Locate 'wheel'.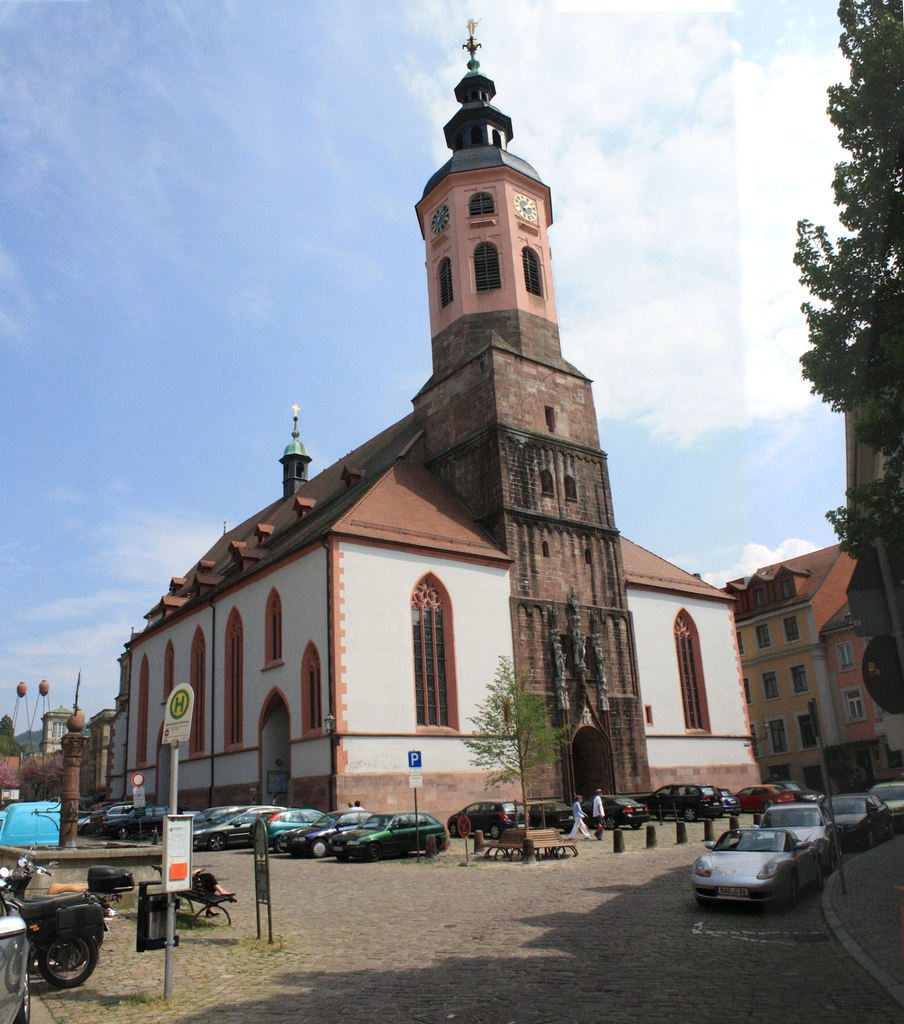
Bounding box: x1=277, y1=836, x2=293, y2=851.
